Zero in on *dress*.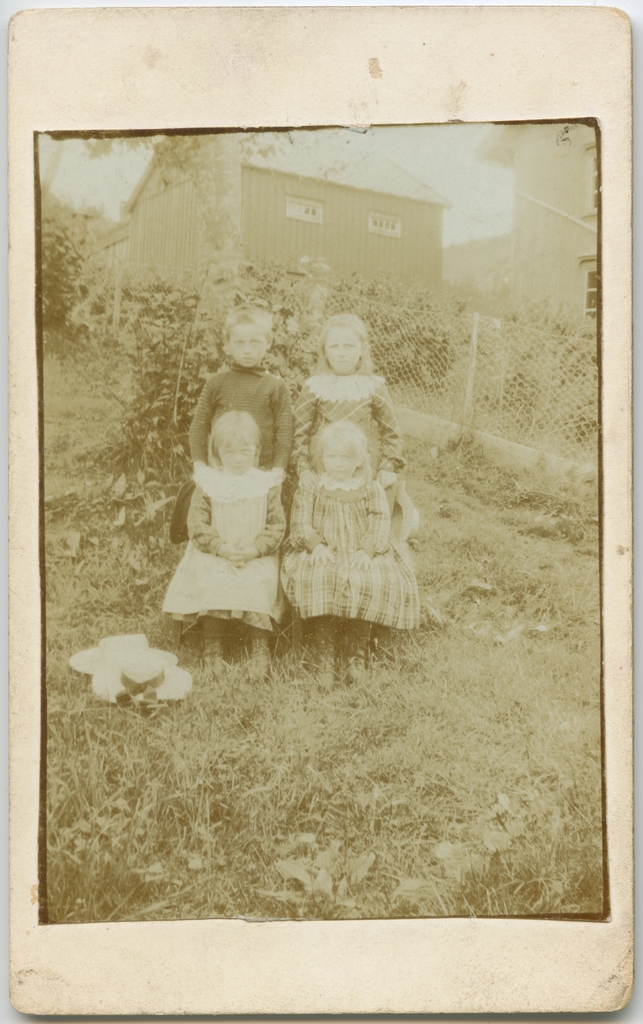
Zeroed in: l=161, t=461, r=281, b=634.
